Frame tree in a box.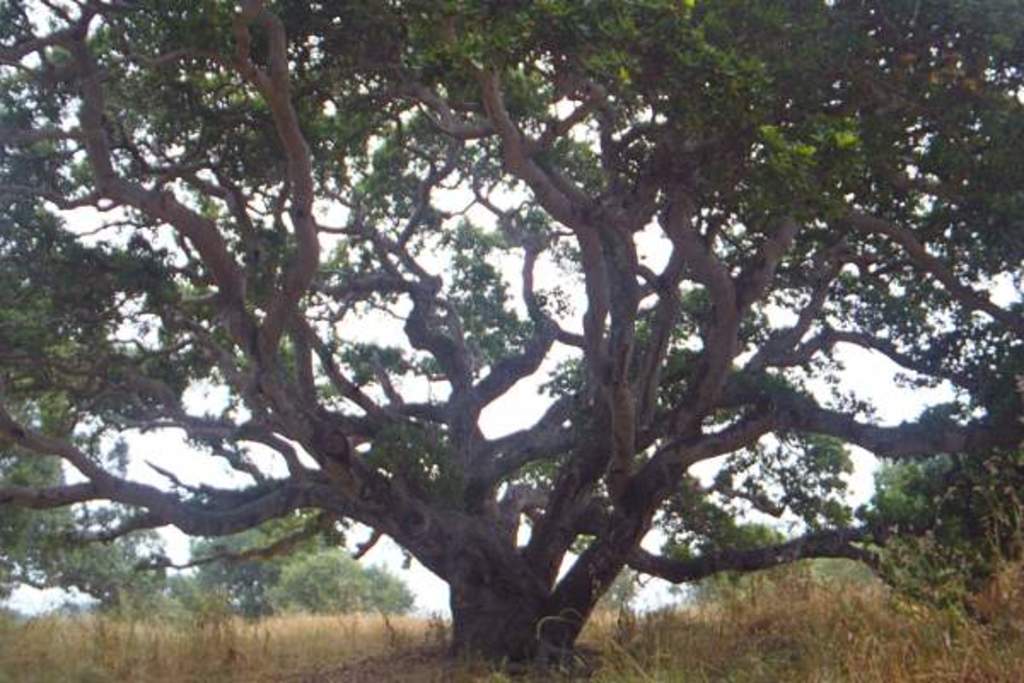
{"left": 505, "top": 347, "right": 660, "bottom": 625}.
